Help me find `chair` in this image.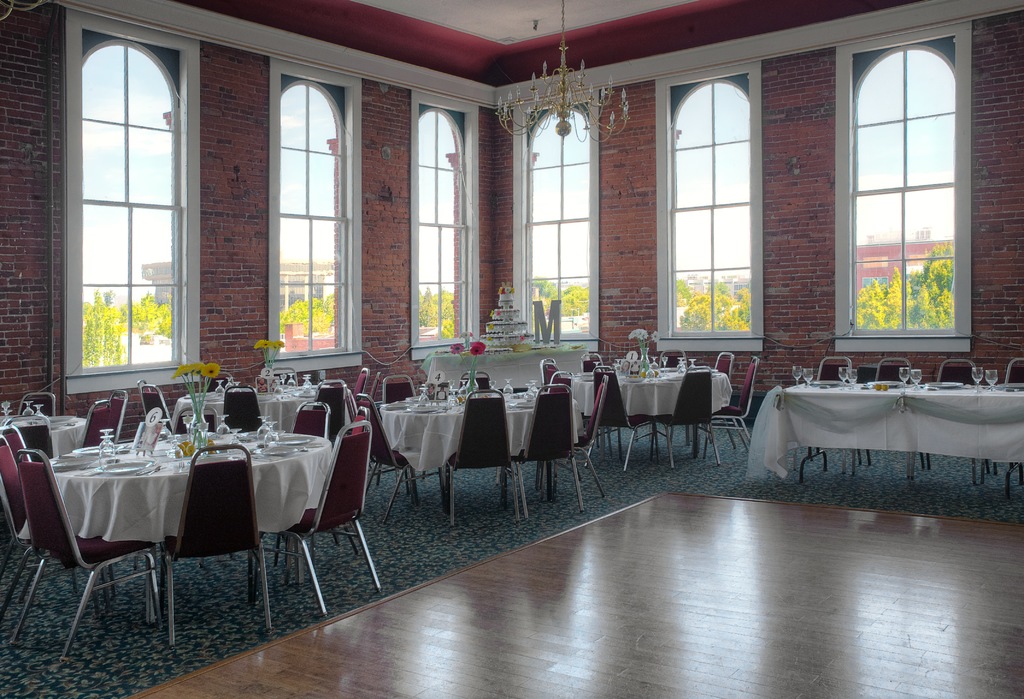
Found it: bbox=(381, 378, 419, 497).
